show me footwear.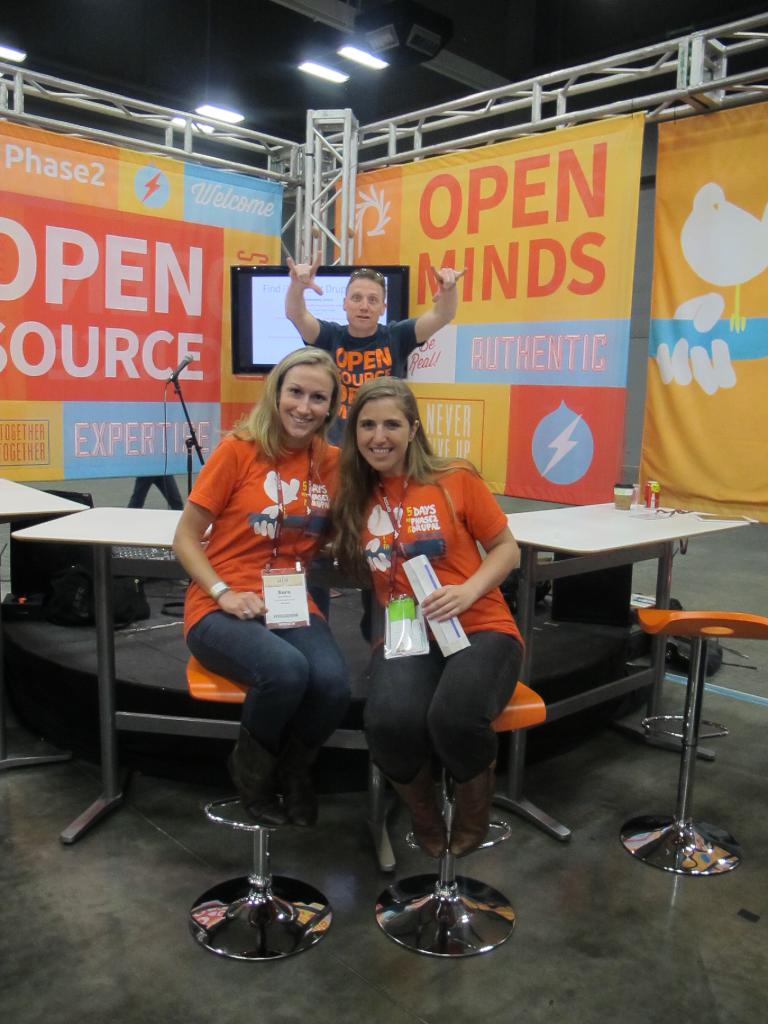
footwear is here: x1=373 y1=755 x2=450 y2=858.
